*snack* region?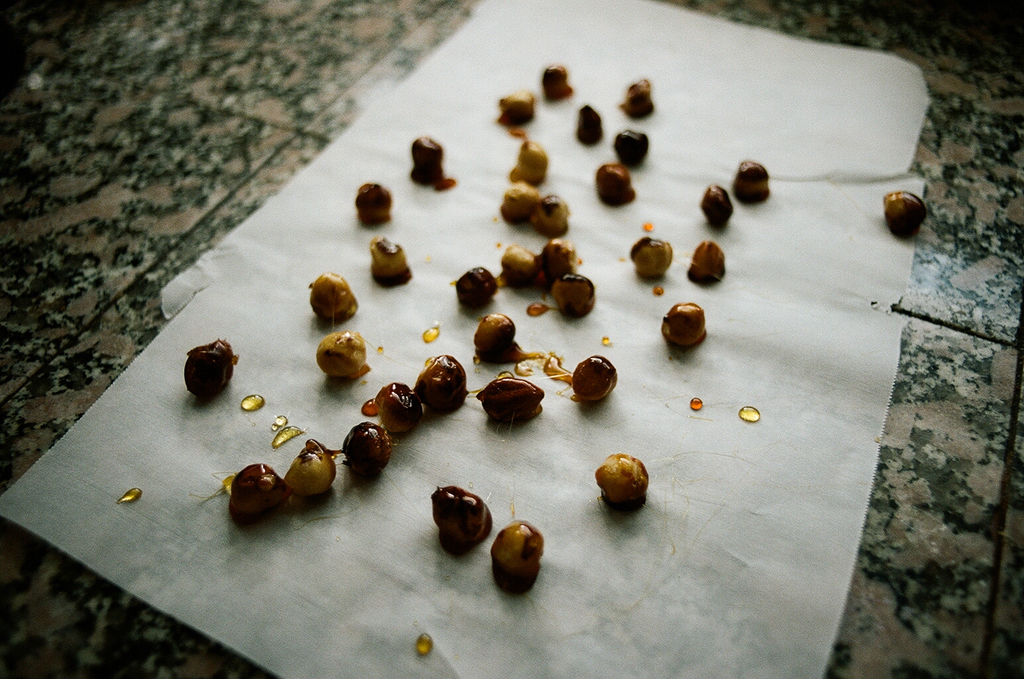
[x1=590, y1=463, x2=663, y2=519]
